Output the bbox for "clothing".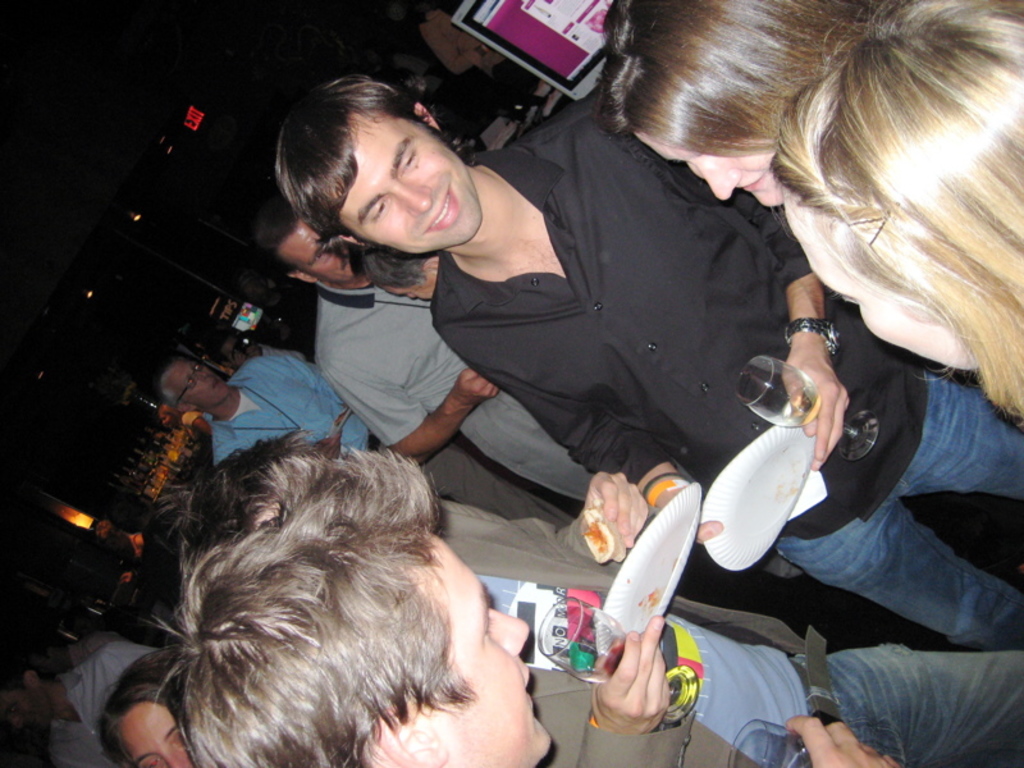
region(436, 500, 1023, 767).
